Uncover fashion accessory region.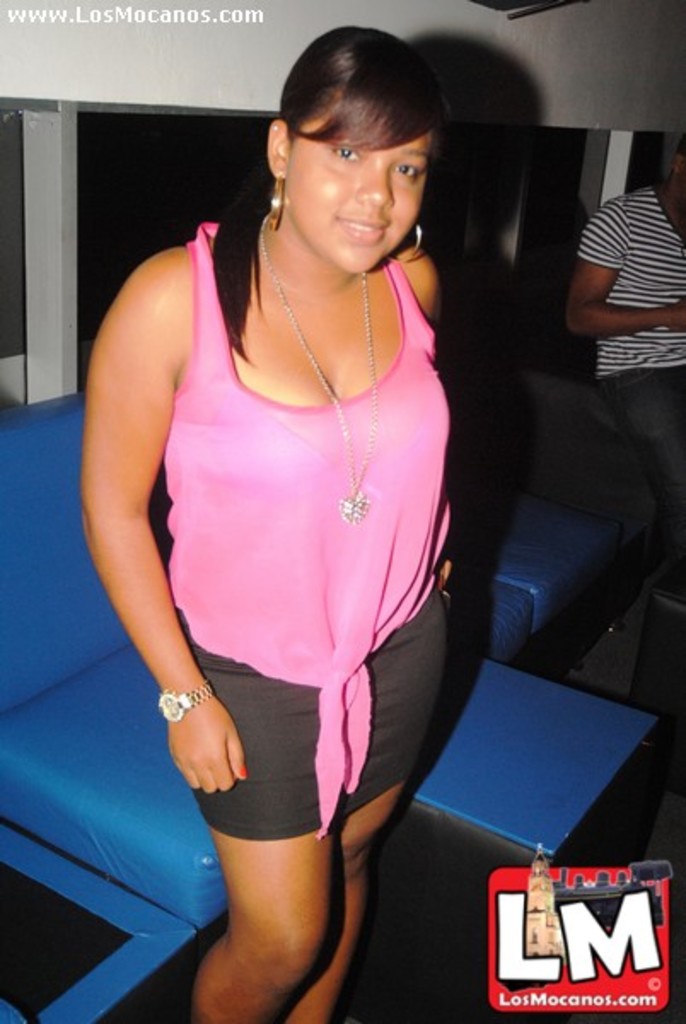
Uncovered: select_region(386, 222, 425, 270).
